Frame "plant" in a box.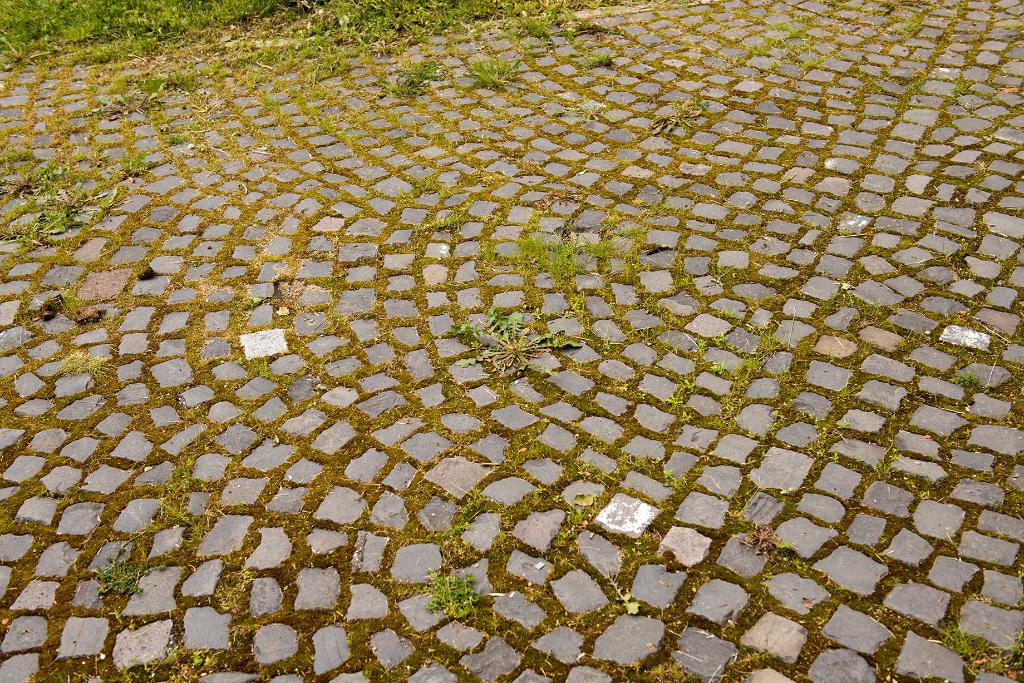
511,227,575,281.
